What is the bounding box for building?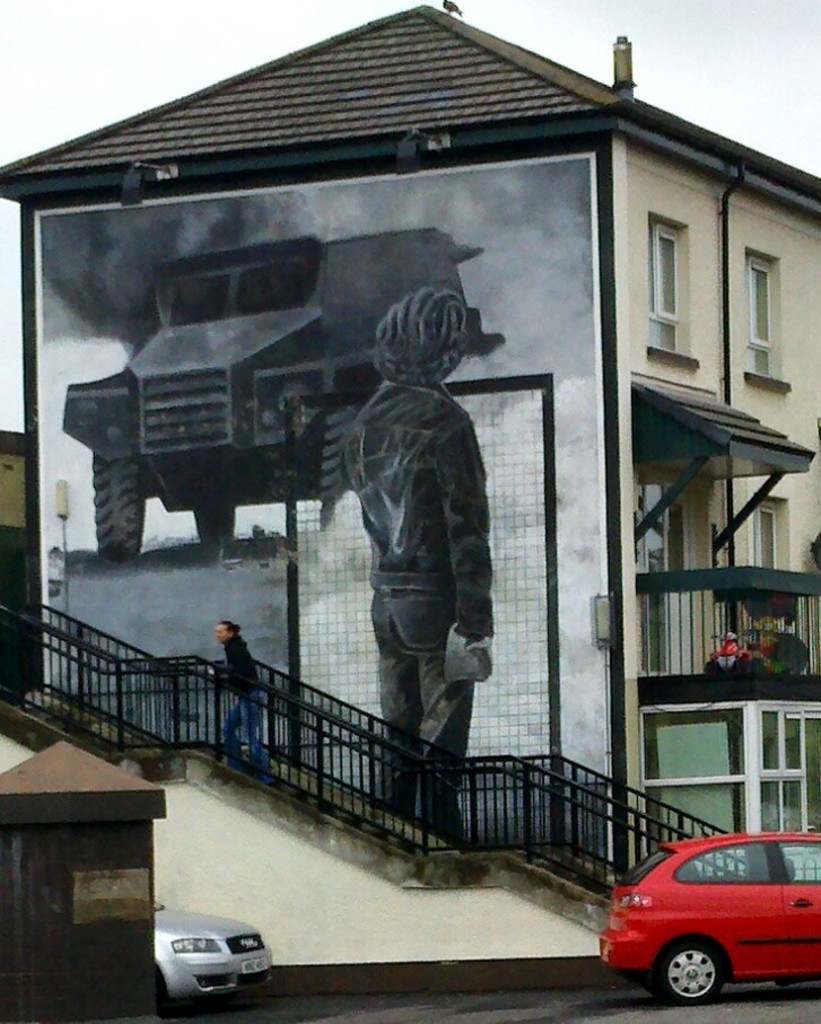
region(0, 0, 820, 969).
